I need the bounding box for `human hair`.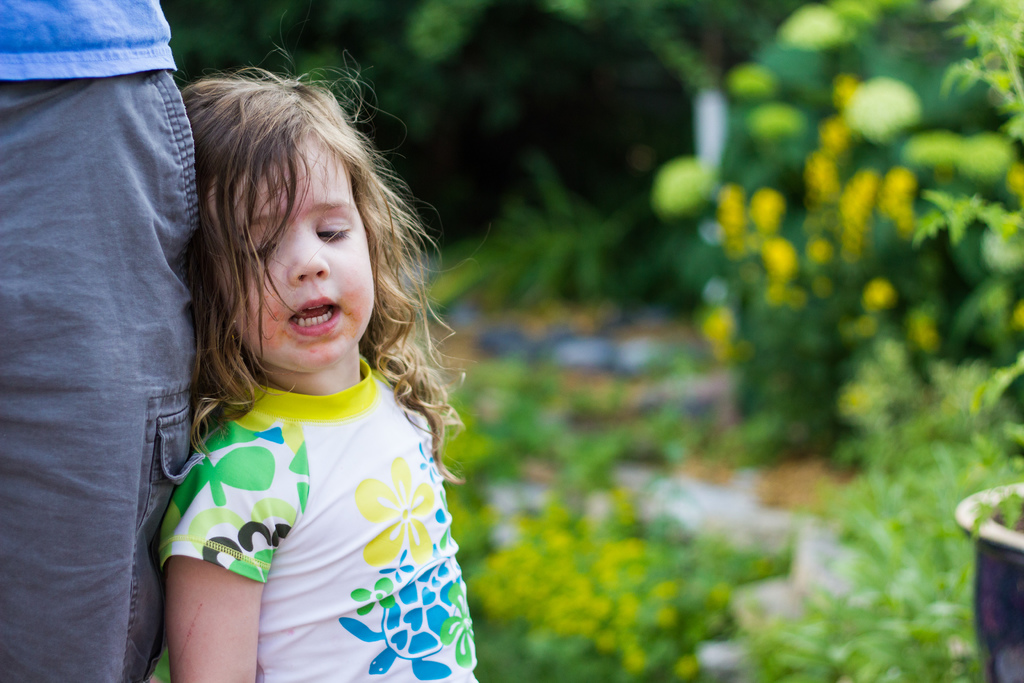
Here it is: (184, 60, 414, 471).
